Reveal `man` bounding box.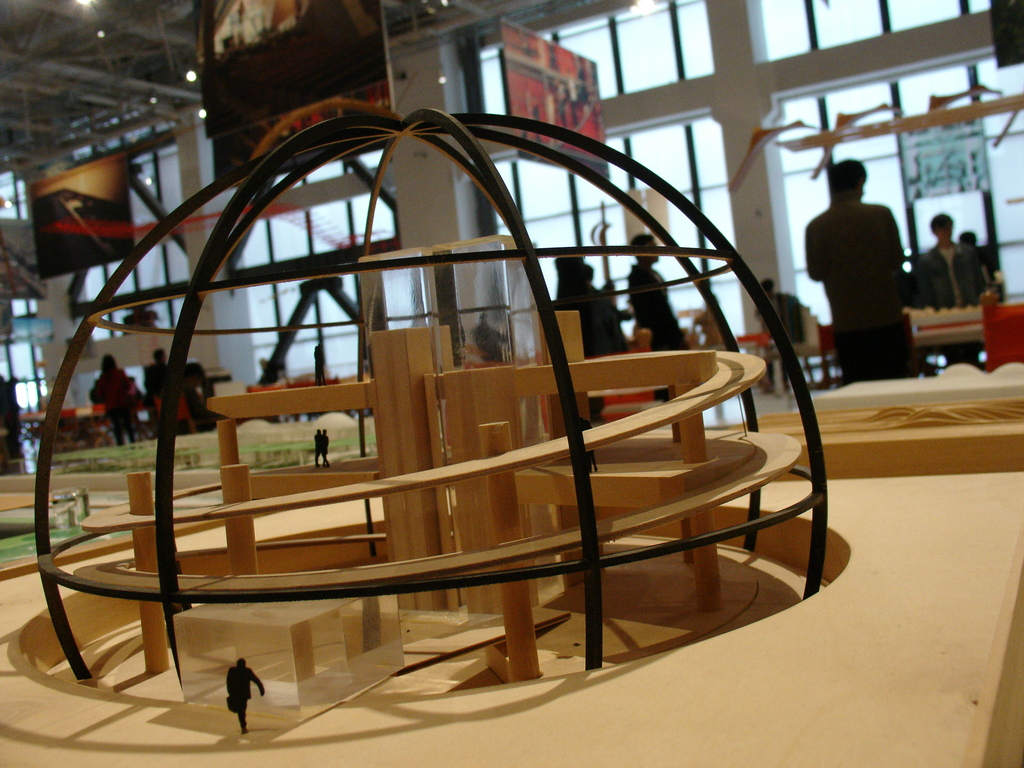
Revealed: bbox(914, 208, 985, 367).
